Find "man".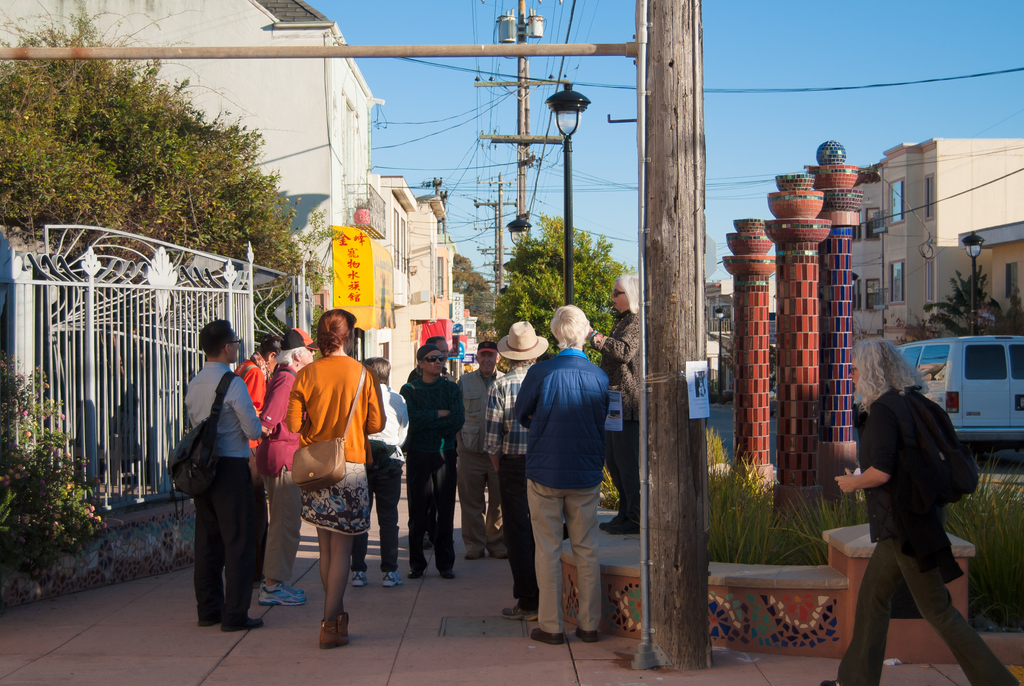
crop(263, 326, 318, 608).
